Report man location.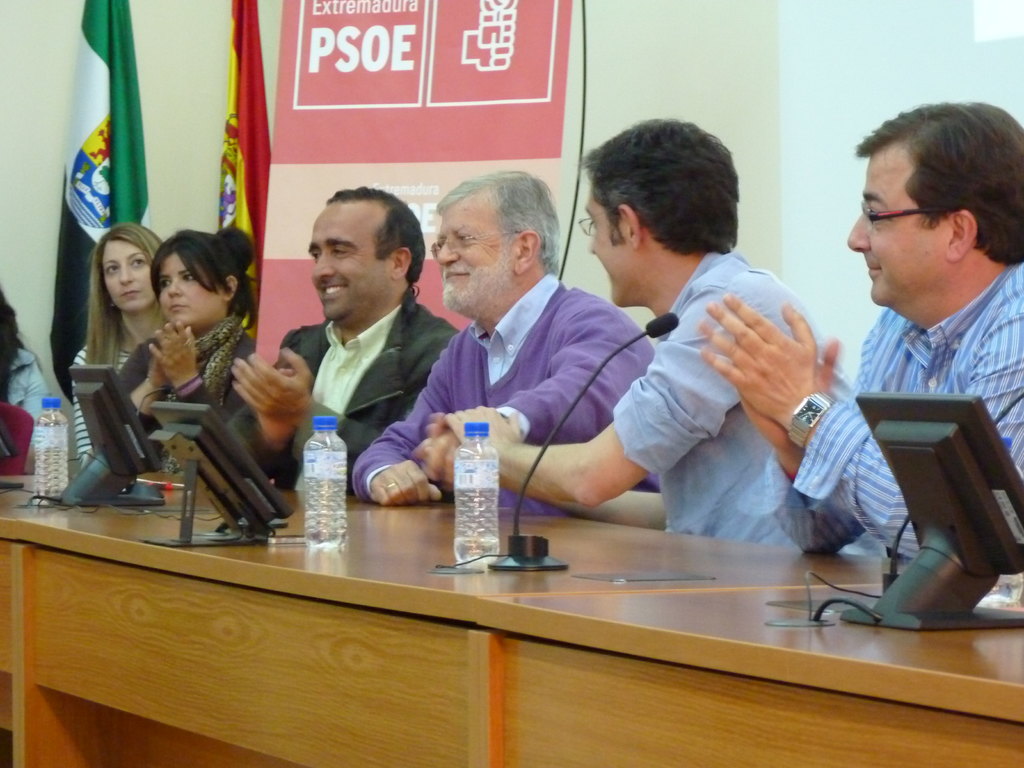
Report: Rect(348, 170, 659, 512).
